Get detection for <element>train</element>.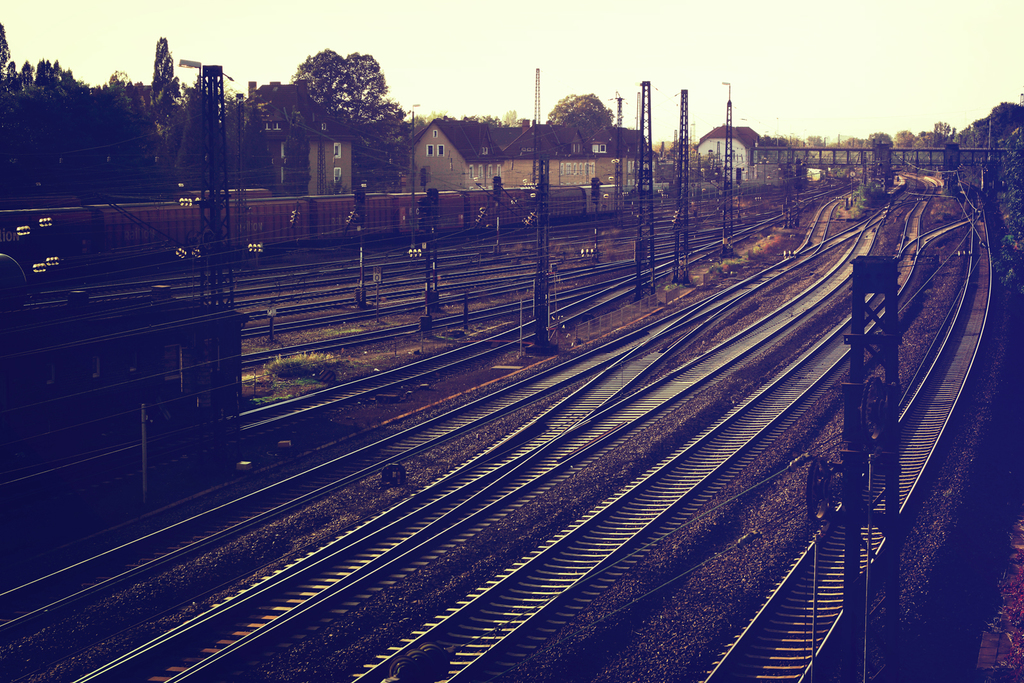
Detection: (0, 319, 248, 552).
